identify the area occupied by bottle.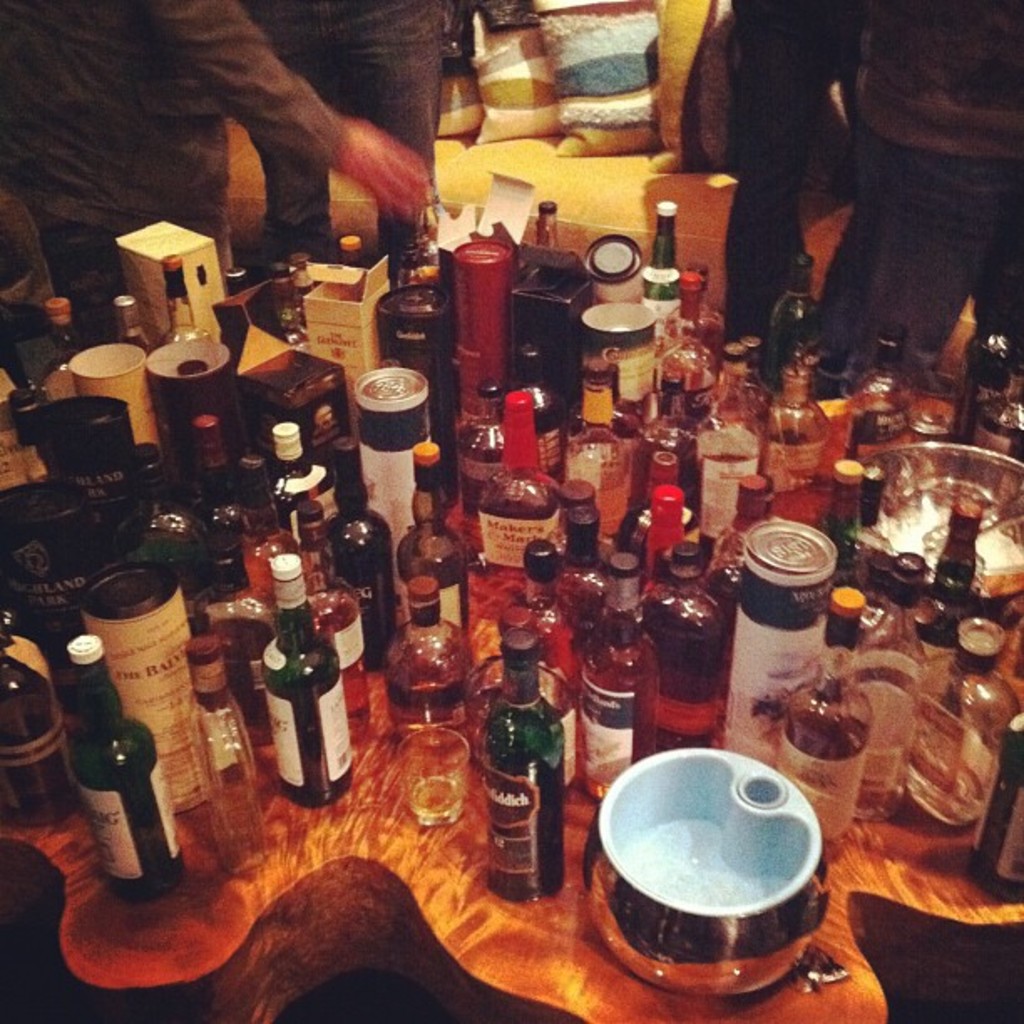
Area: x1=194 y1=636 x2=281 y2=875.
